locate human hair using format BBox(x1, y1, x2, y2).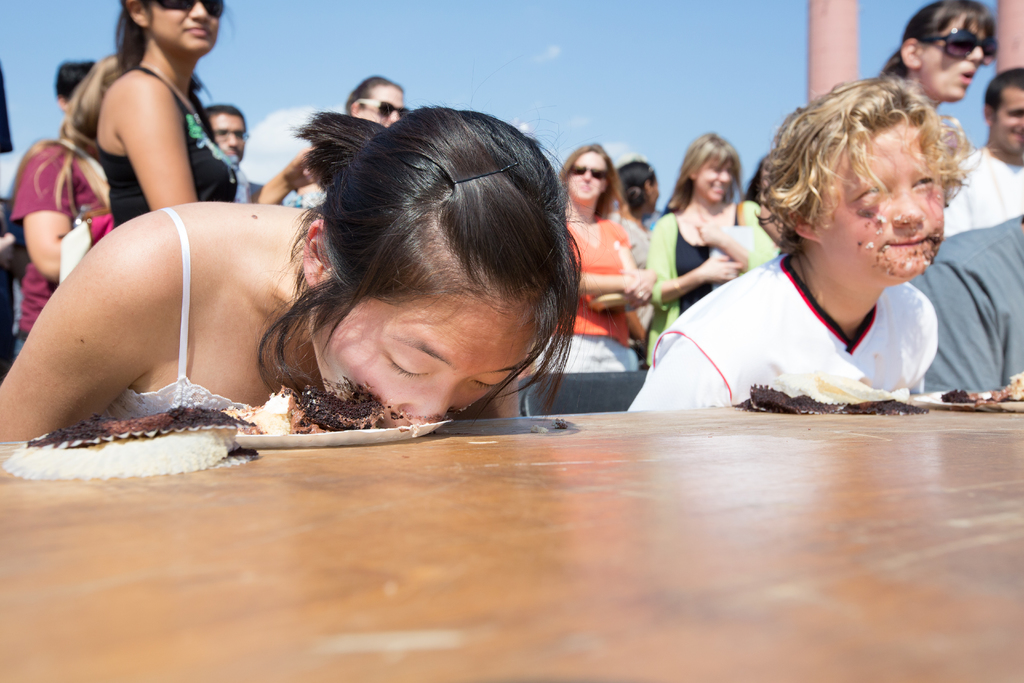
BBox(203, 104, 245, 122).
